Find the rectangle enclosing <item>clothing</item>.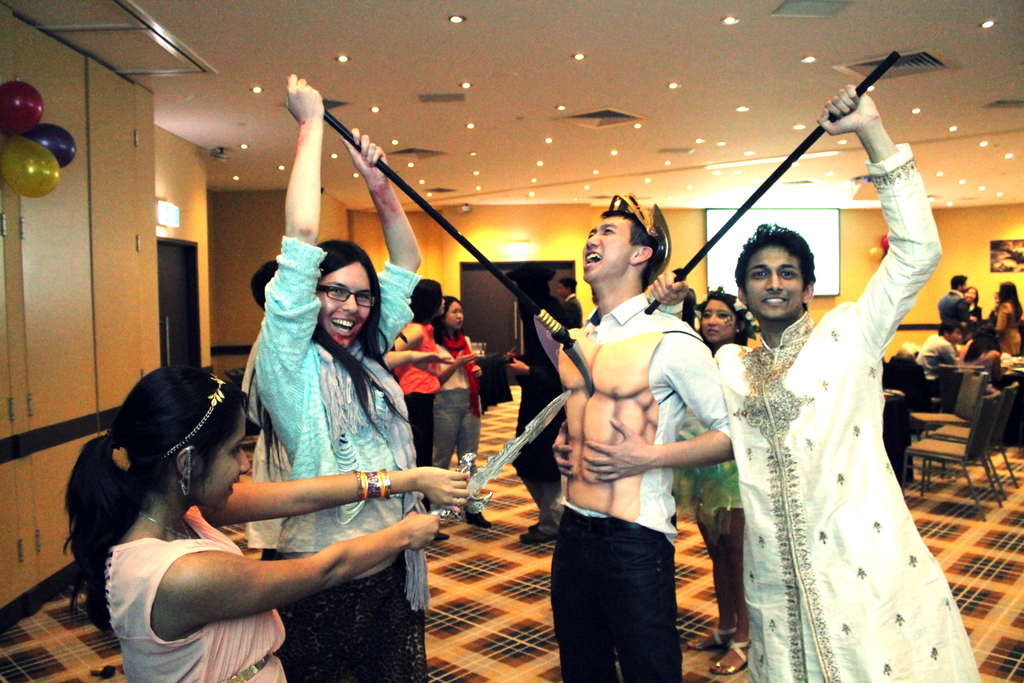
BBox(712, 232, 982, 647).
